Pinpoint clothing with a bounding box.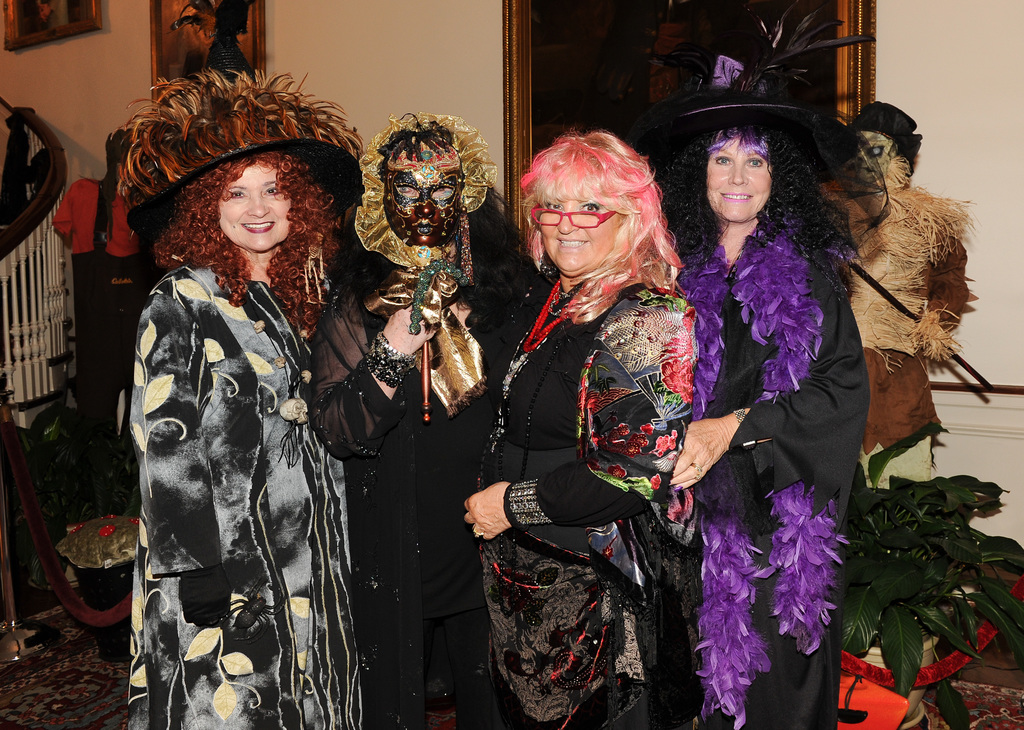
[x1=122, y1=149, x2=358, y2=707].
